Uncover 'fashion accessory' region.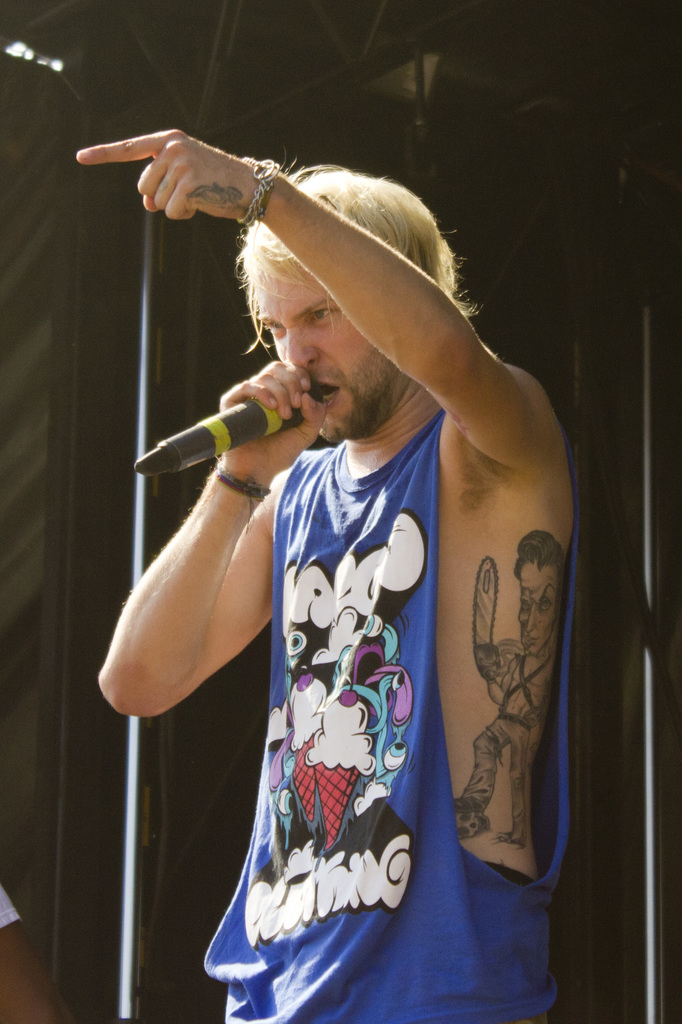
Uncovered: (x1=237, y1=154, x2=281, y2=228).
